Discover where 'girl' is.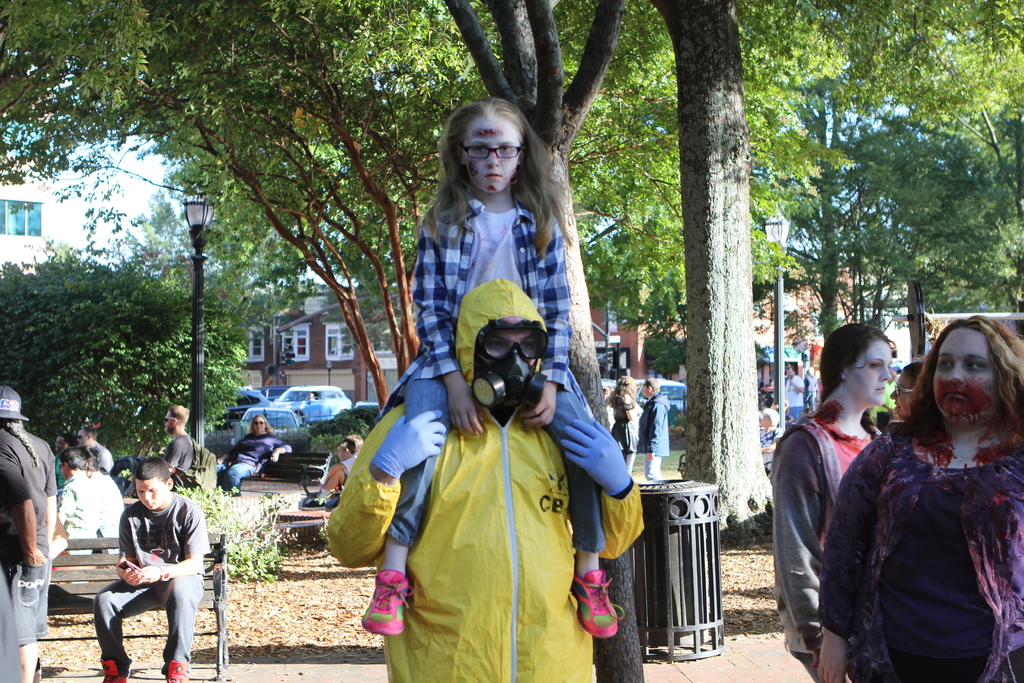
Discovered at bbox=(359, 95, 626, 638).
